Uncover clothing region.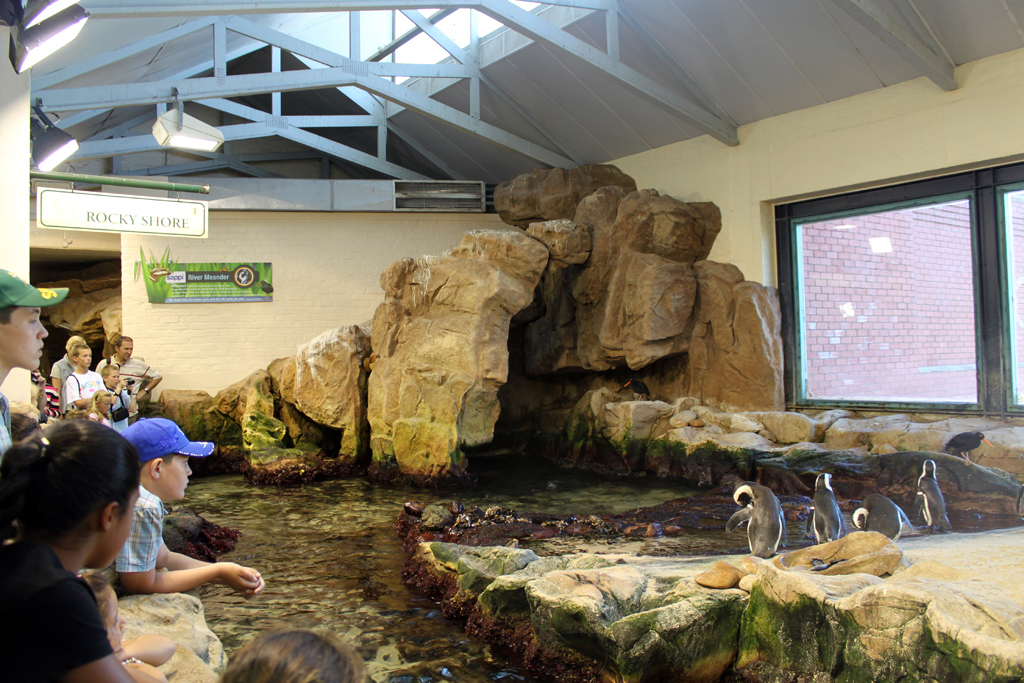
Uncovered: left=108, top=357, right=155, bottom=400.
